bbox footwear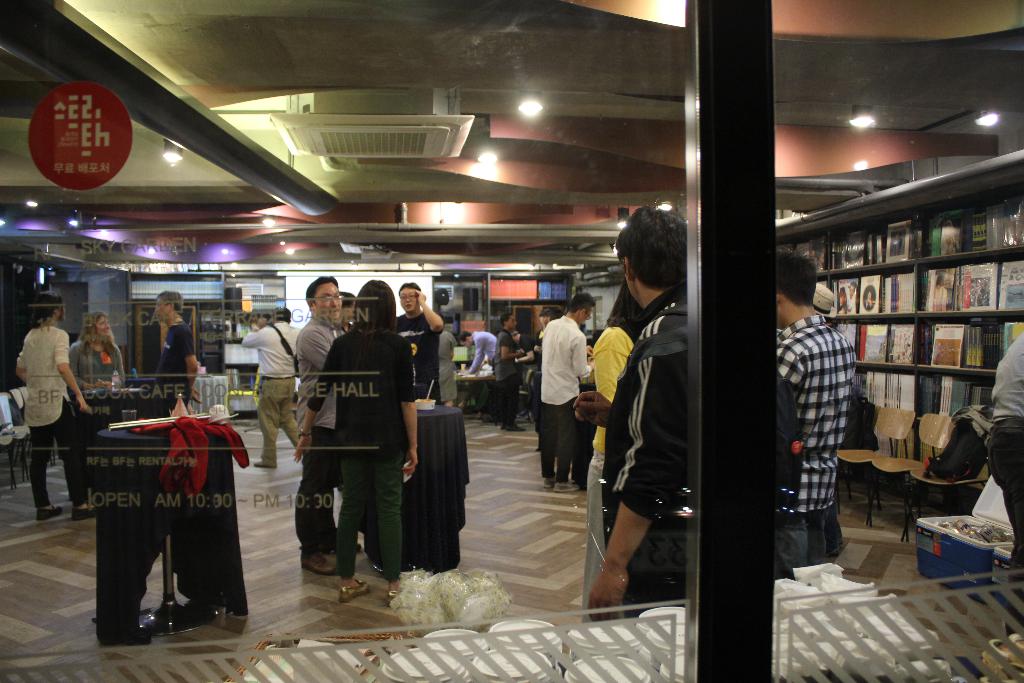
left=298, top=548, right=340, bottom=577
